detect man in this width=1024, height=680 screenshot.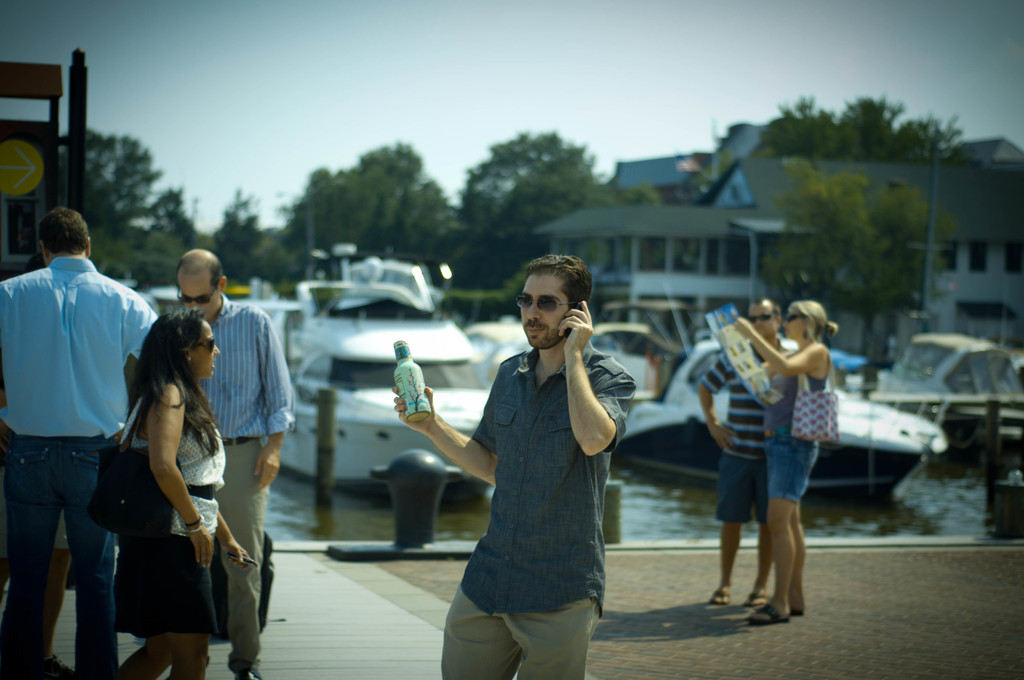
Detection: select_region(692, 298, 787, 607).
